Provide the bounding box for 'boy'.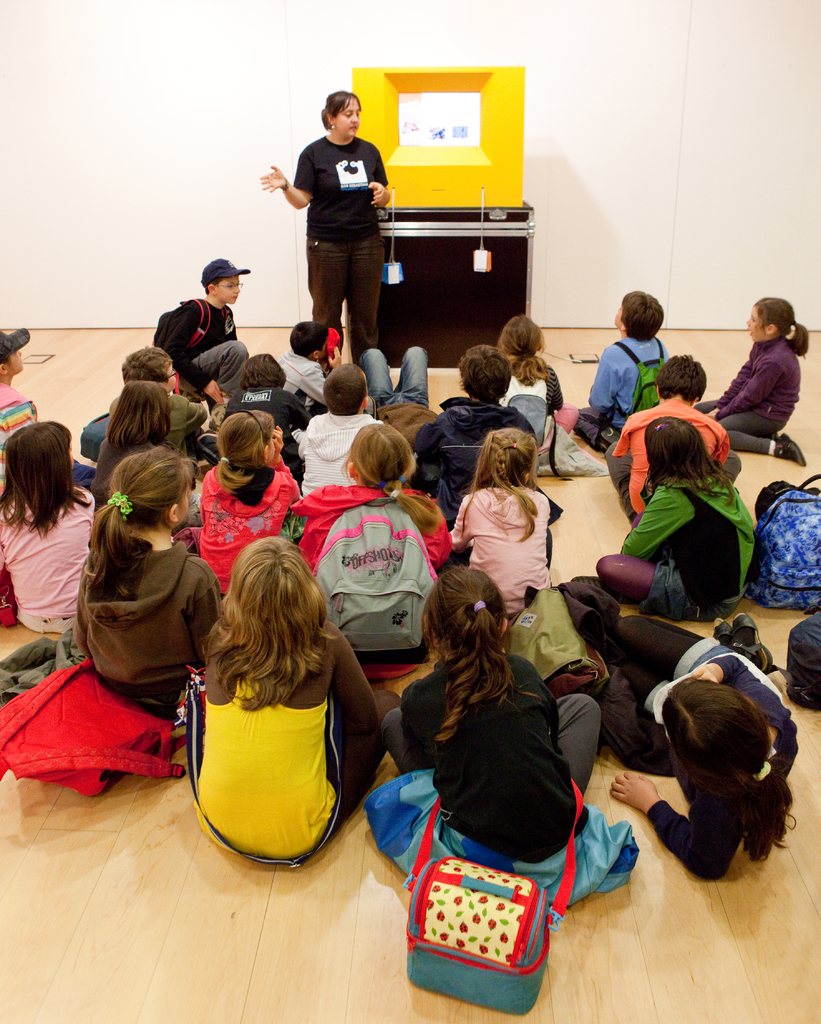
x1=601, y1=351, x2=745, y2=530.
